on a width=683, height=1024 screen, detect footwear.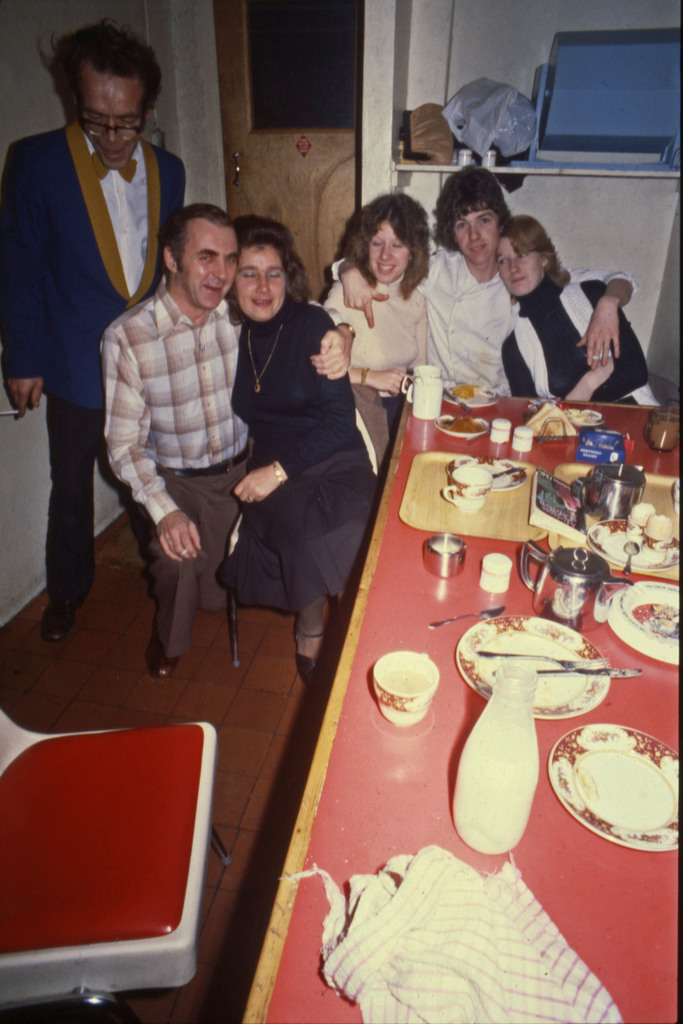
bbox(147, 655, 174, 676).
